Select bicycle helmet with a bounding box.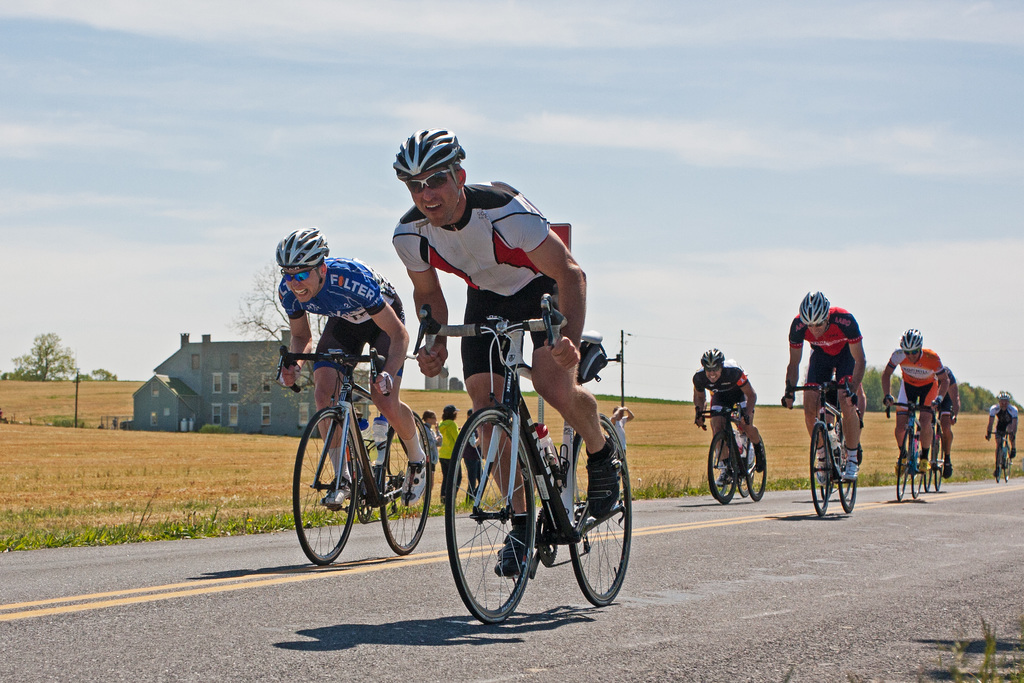
x1=273, y1=223, x2=332, y2=288.
